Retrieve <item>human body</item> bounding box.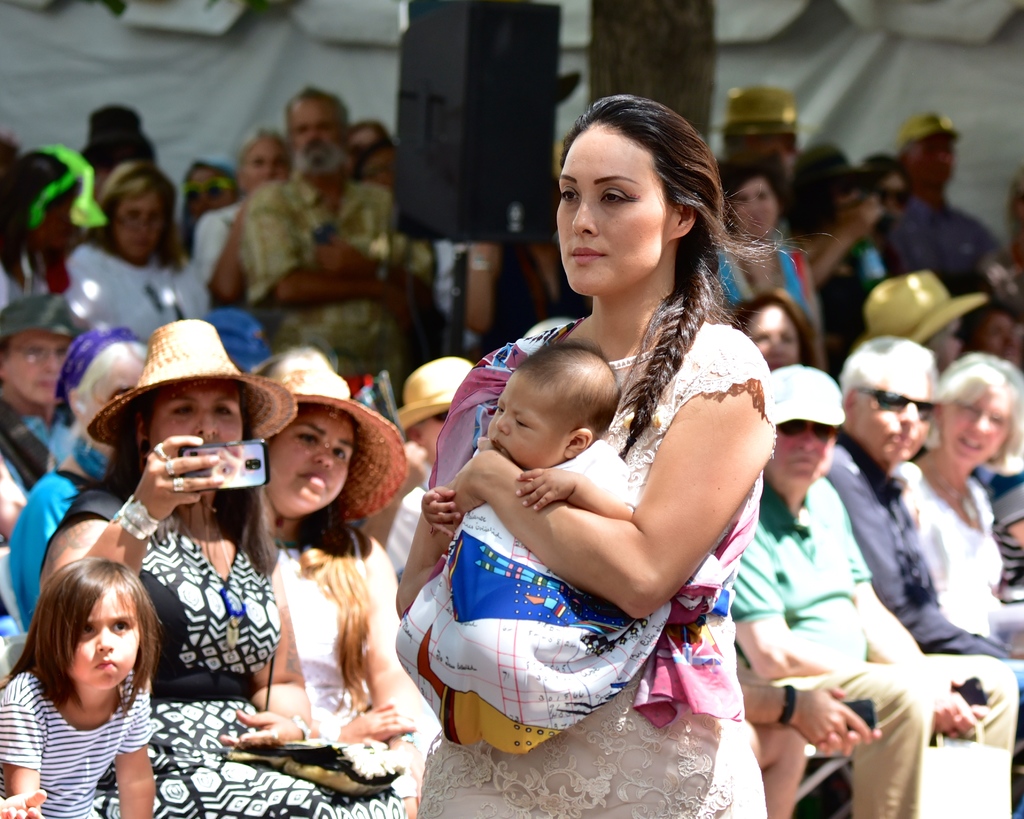
Bounding box: detection(929, 353, 1023, 655).
